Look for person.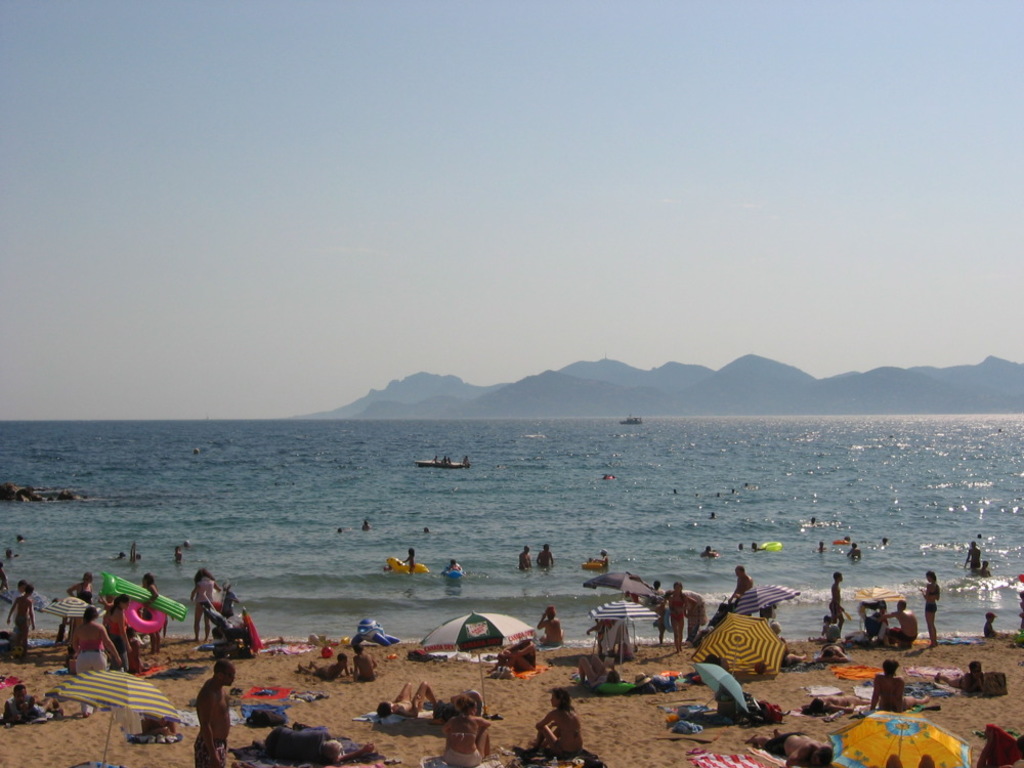
Found: x1=2 y1=681 x2=57 y2=722.
